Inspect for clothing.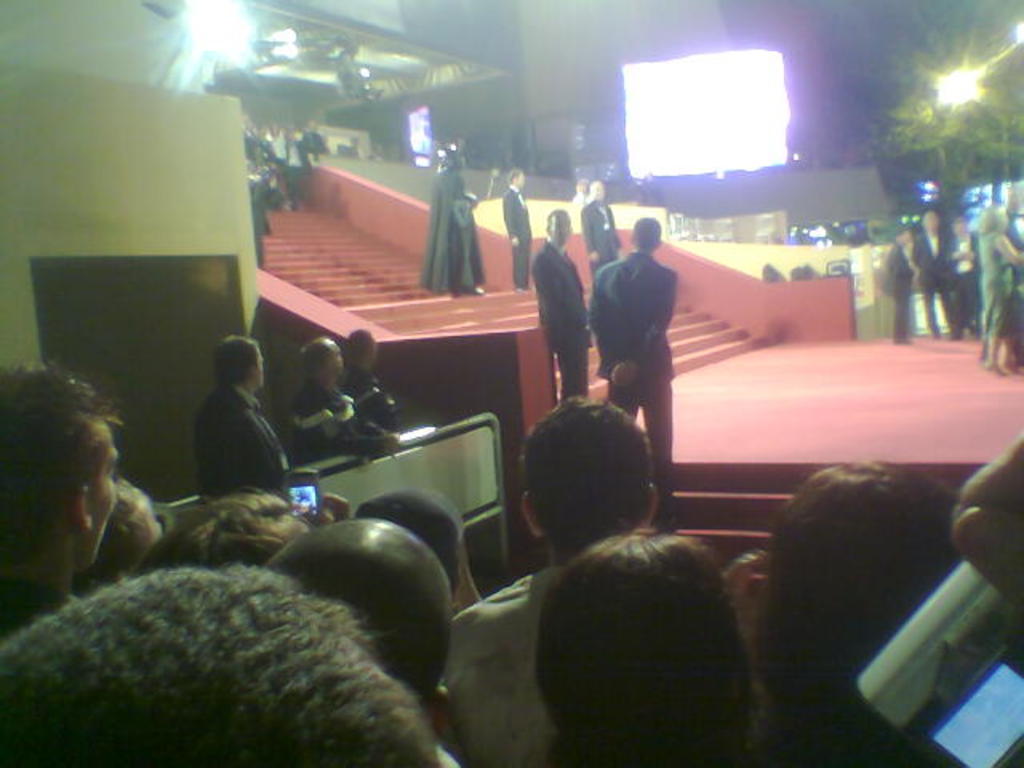
Inspection: <box>198,384,293,493</box>.
